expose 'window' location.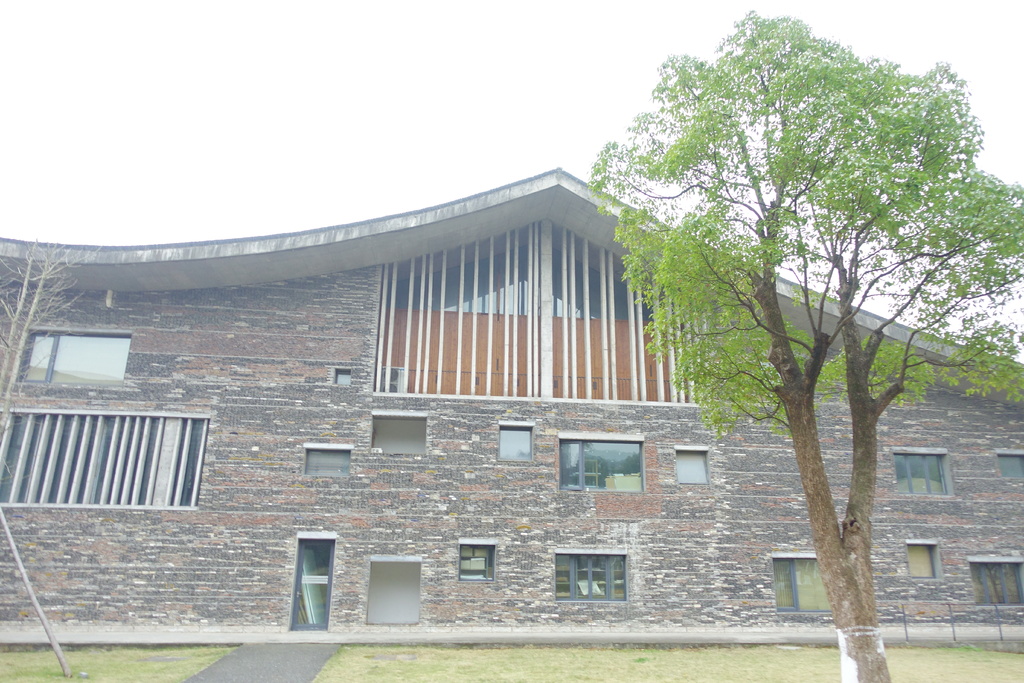
Exposed at l=493, t=426, r=530, b=462.
